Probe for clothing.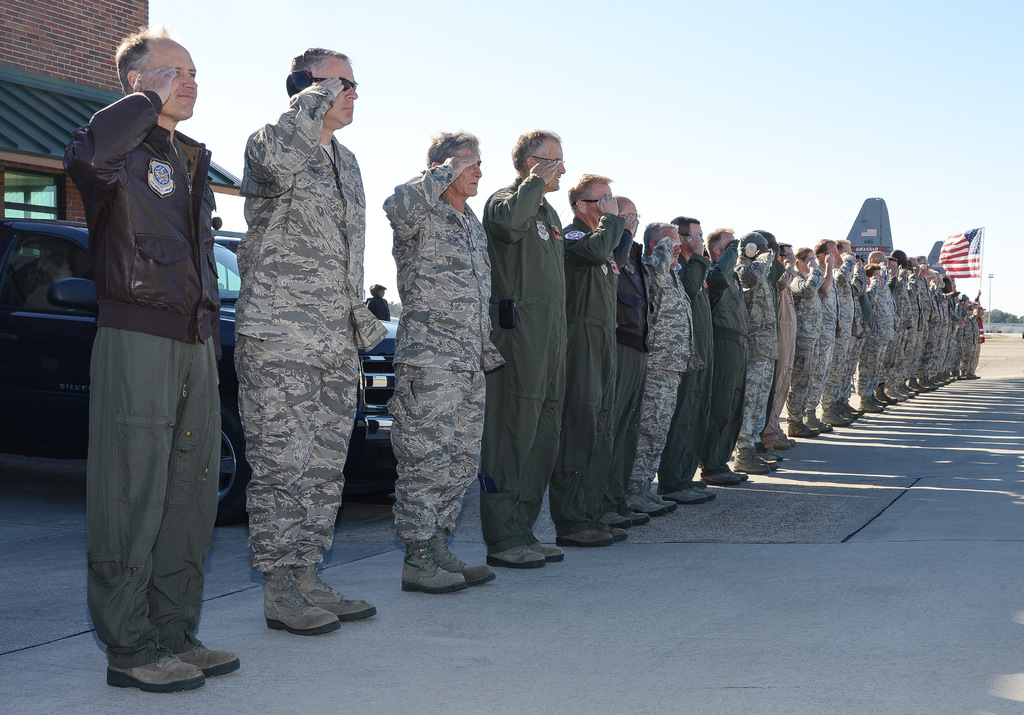
Probe result: [913, 273, 933, 363].
